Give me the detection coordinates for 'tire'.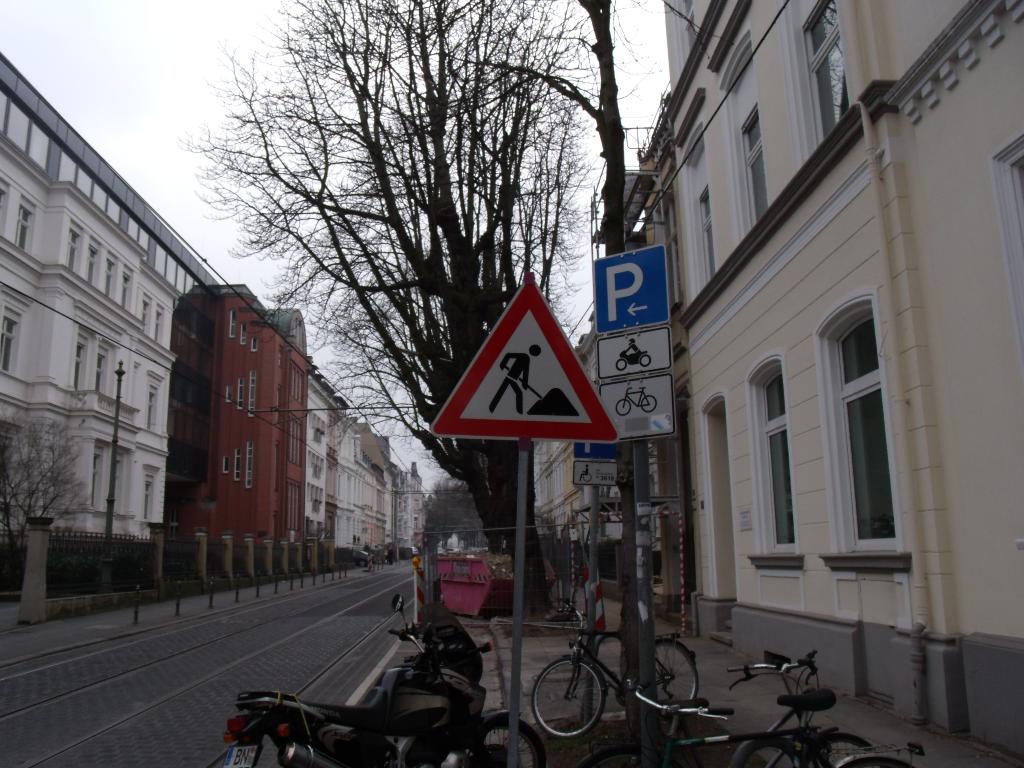
639/355/650/367.
